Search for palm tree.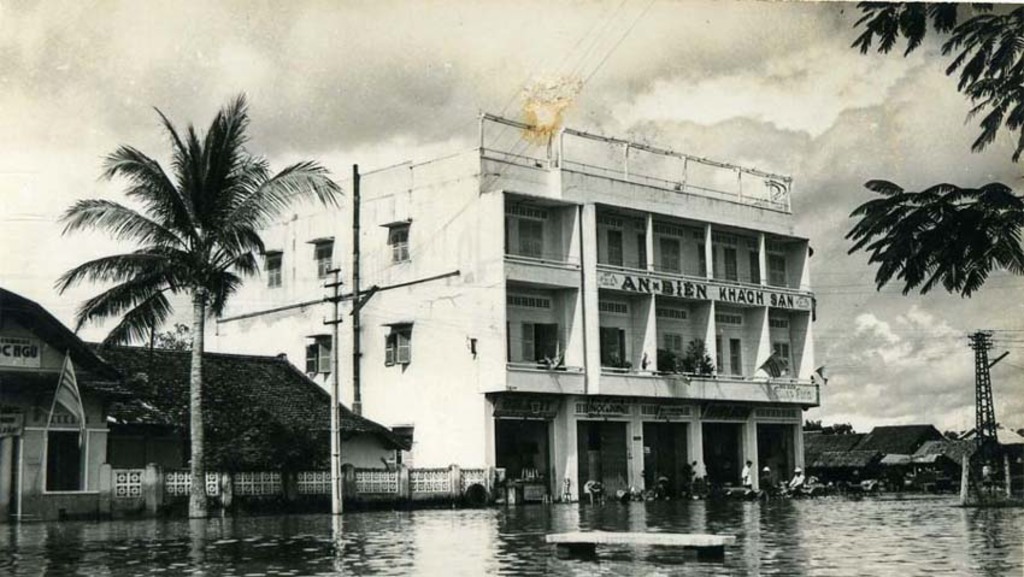
Found at [x1=841, y1=163, x2=1013, y2=316].
